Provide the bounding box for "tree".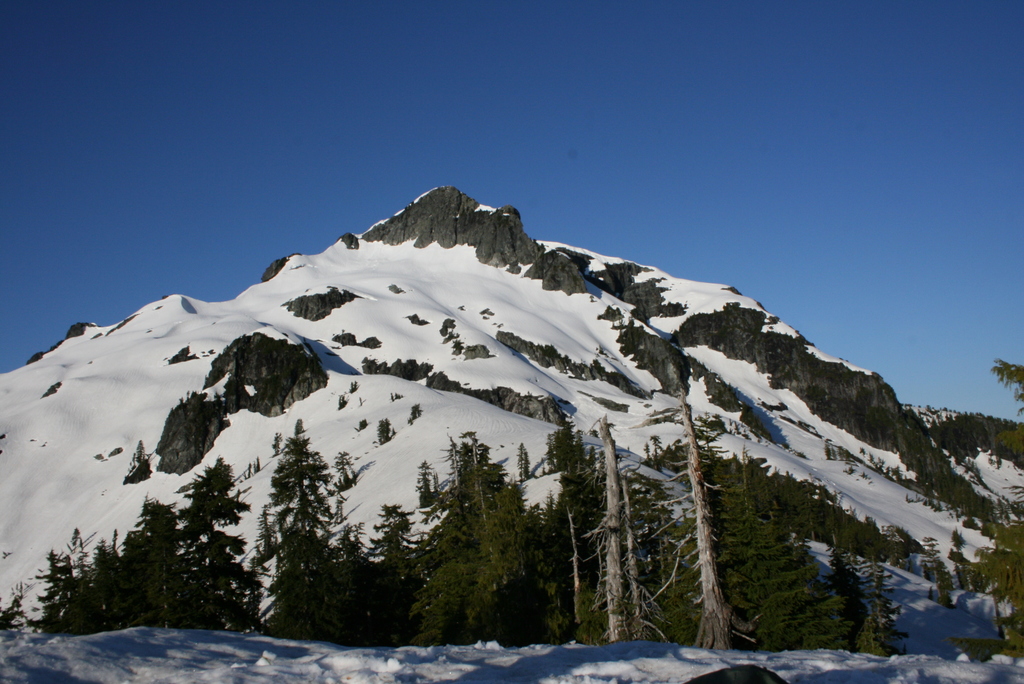
BBox(317, 524, 381, 654).
